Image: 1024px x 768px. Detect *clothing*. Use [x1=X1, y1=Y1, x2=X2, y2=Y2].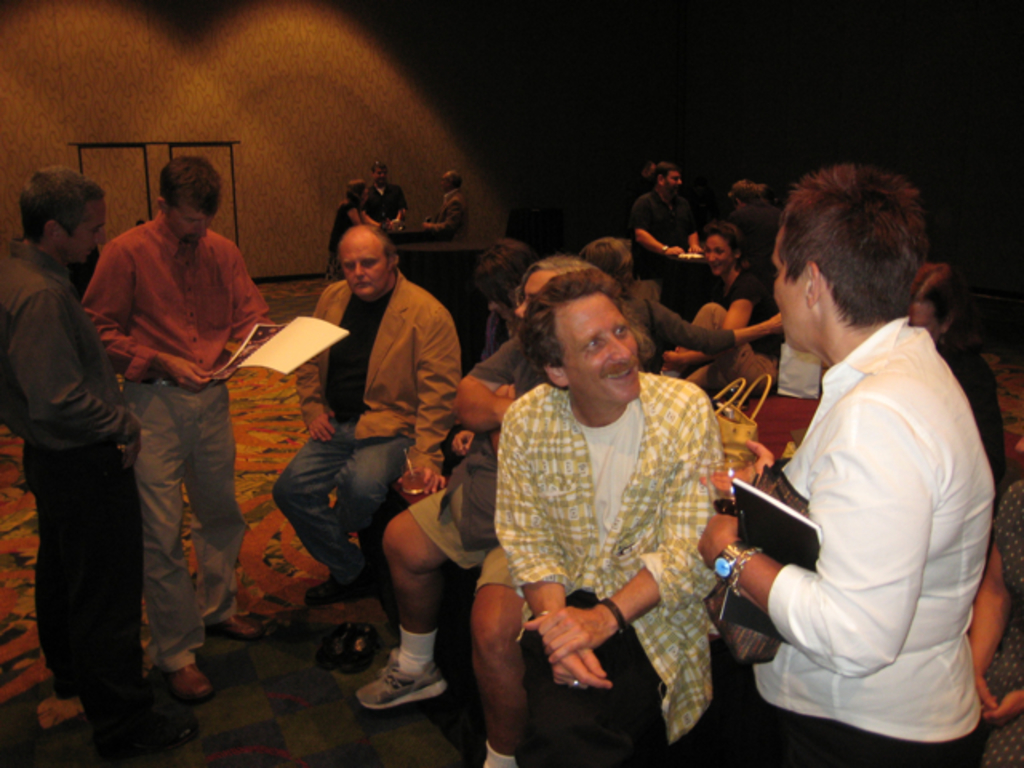
[x1=939, y1=336, x2=1002, y2=493].
